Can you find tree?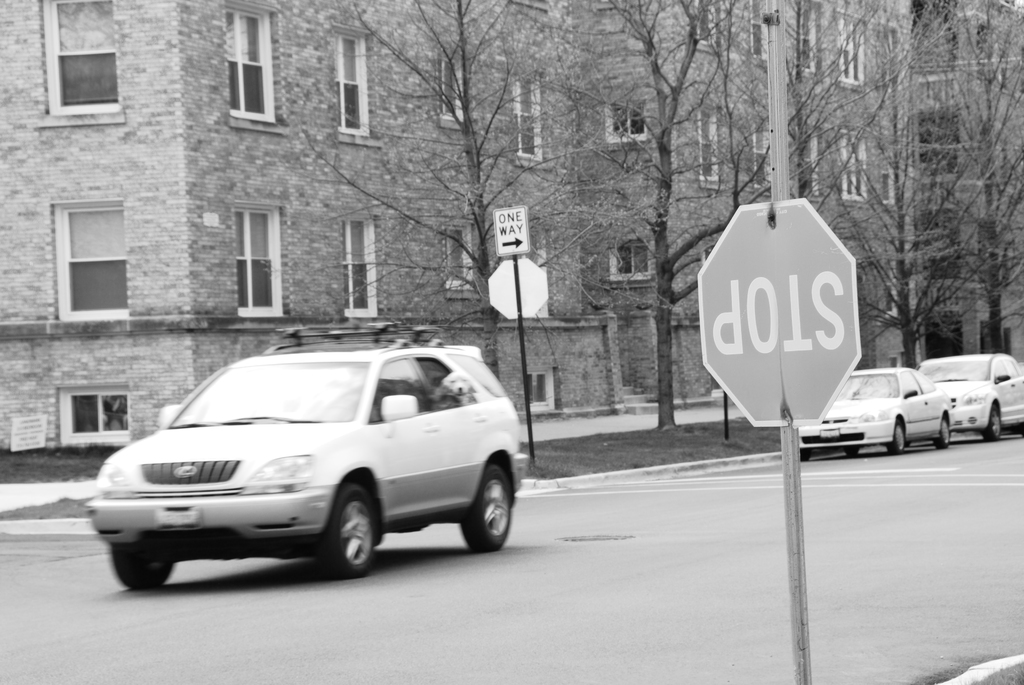
Yes, bounding box: region(913, 0, 1023, 352).
